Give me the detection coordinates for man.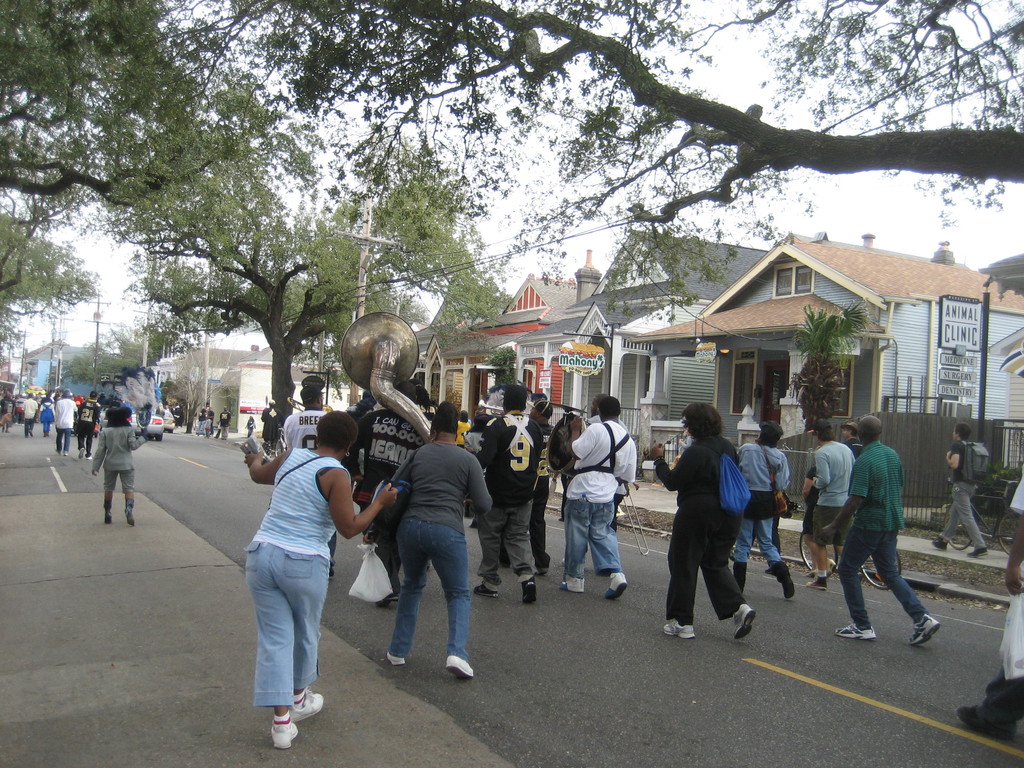
pyautogui.locateOnScreen(557, 397, 628, 599).
